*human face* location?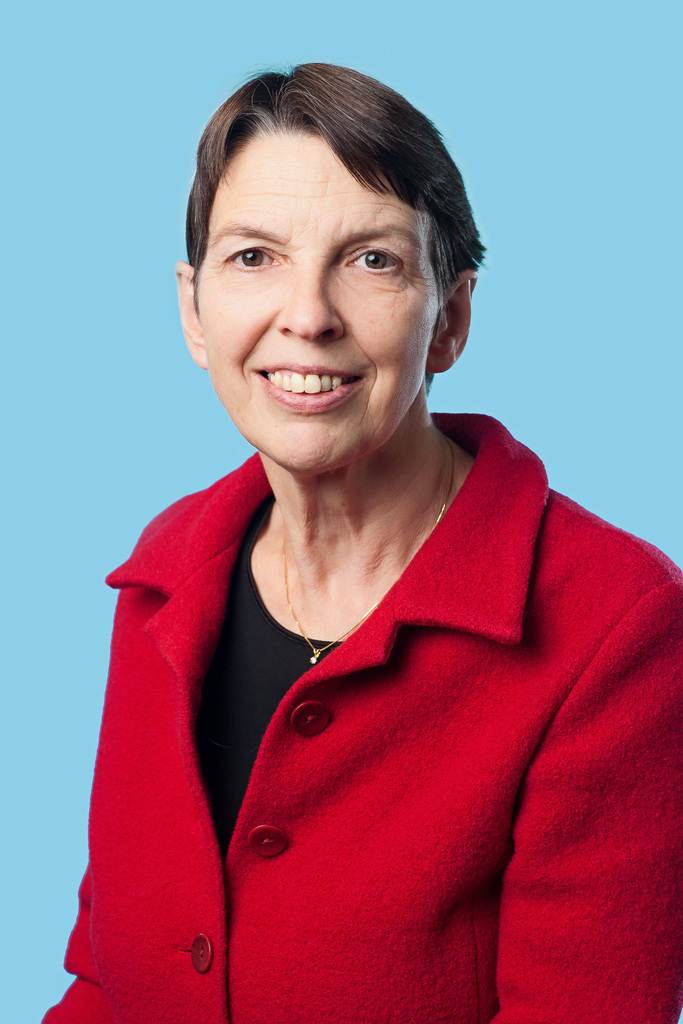
(200, 129, 445, 479)
